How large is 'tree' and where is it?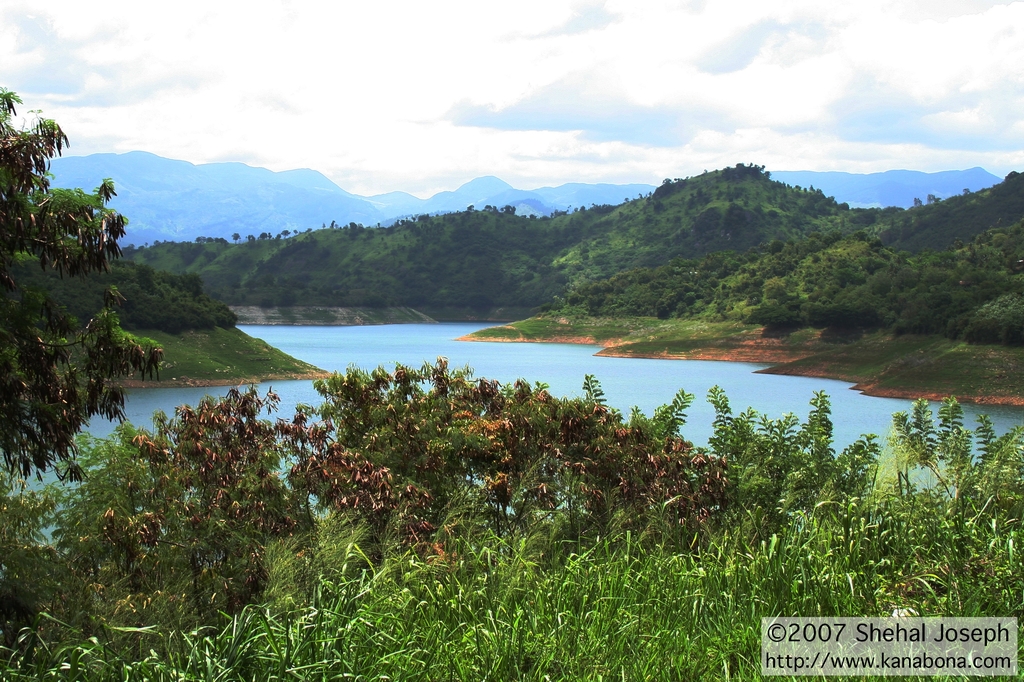
Bounding box: (left=267, top=233, right=273, bottom=241).
